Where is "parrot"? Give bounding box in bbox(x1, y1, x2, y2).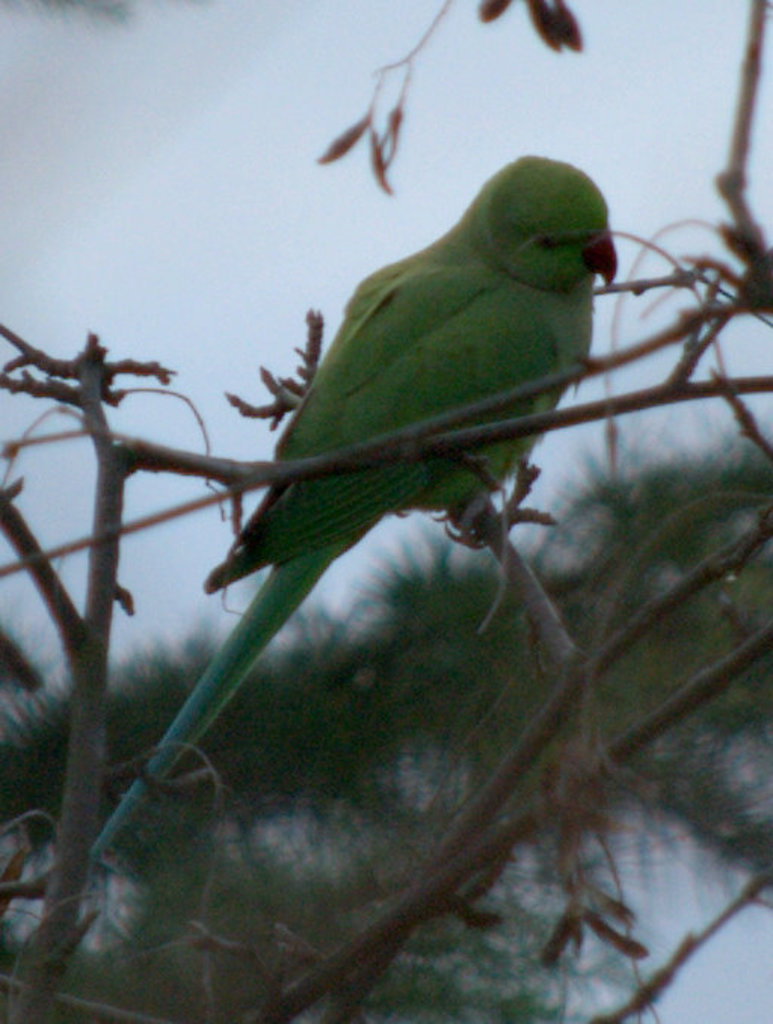
bbox(88, 154, 619, 859).
